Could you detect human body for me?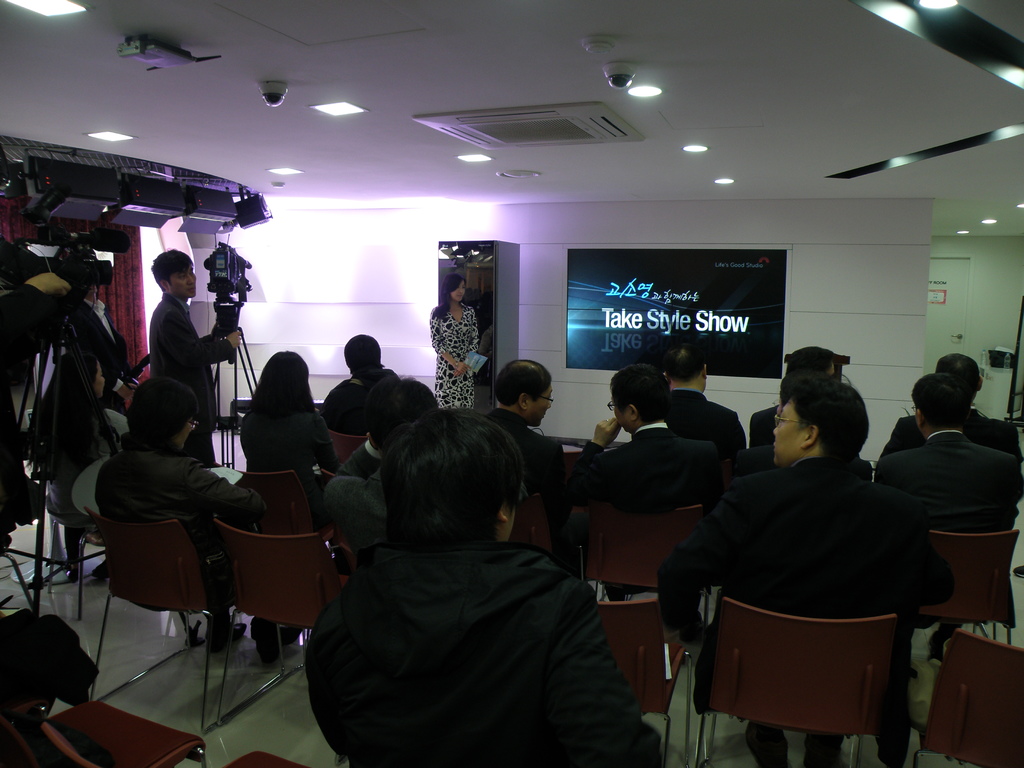
Detection result: (x1=748, y1=404, x2=776, y2=451).
